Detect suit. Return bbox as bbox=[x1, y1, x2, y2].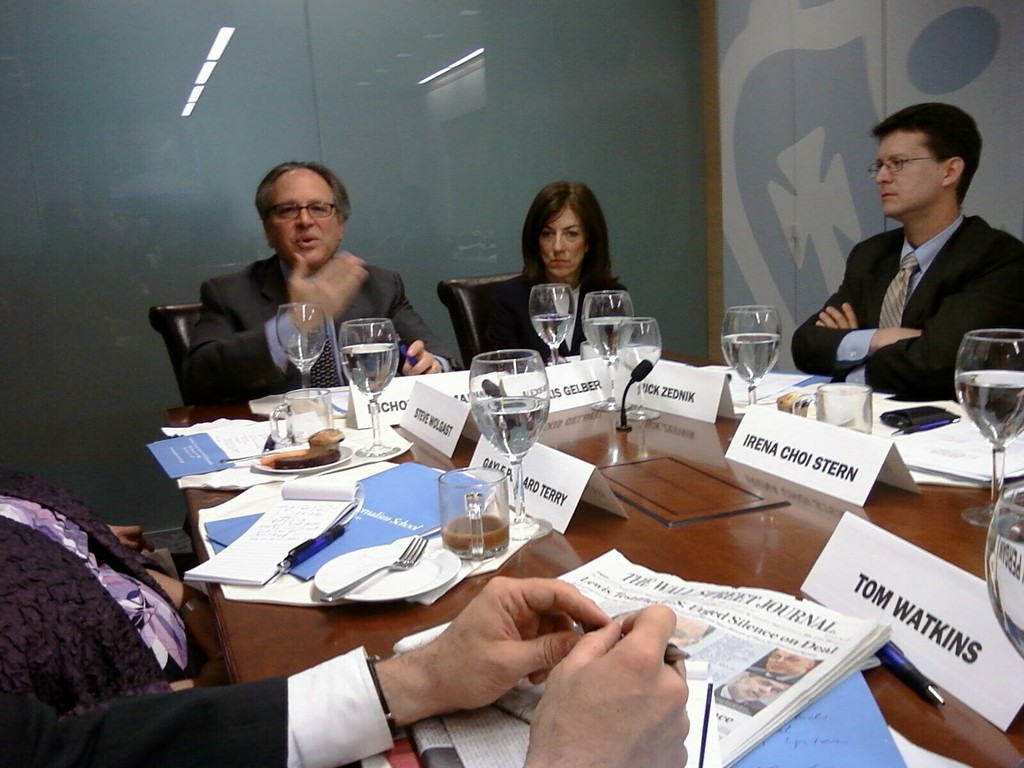
bbox=[0, 644, 392, 767].
